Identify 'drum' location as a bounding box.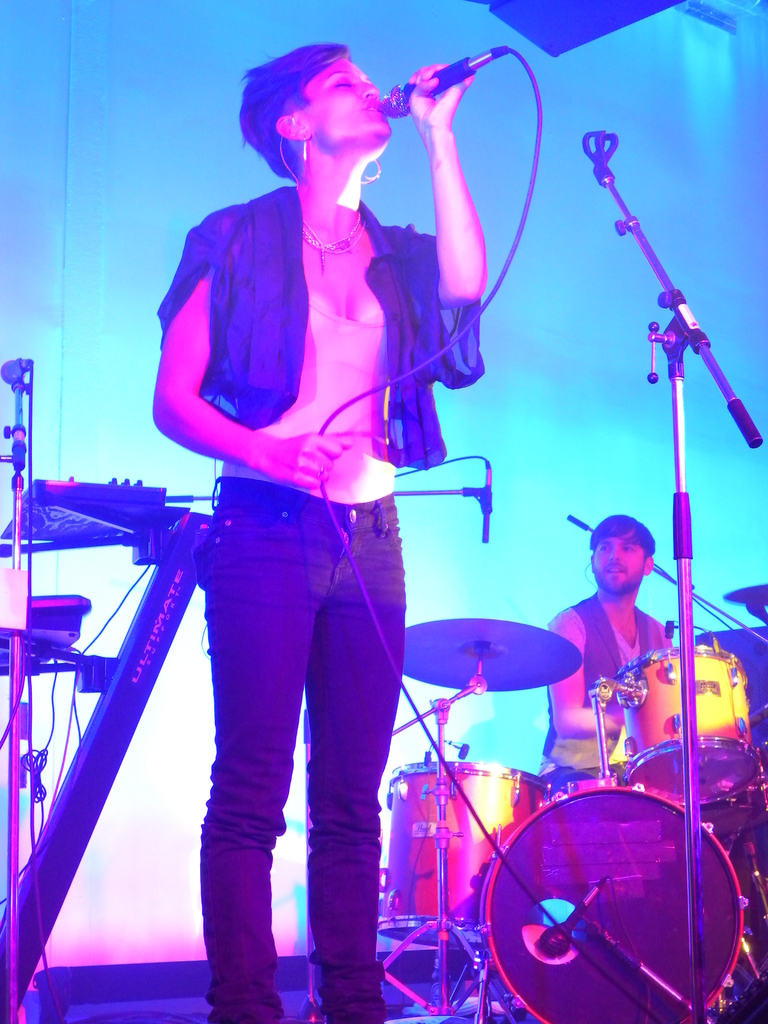
box=[483, 781, 747, 1023].
